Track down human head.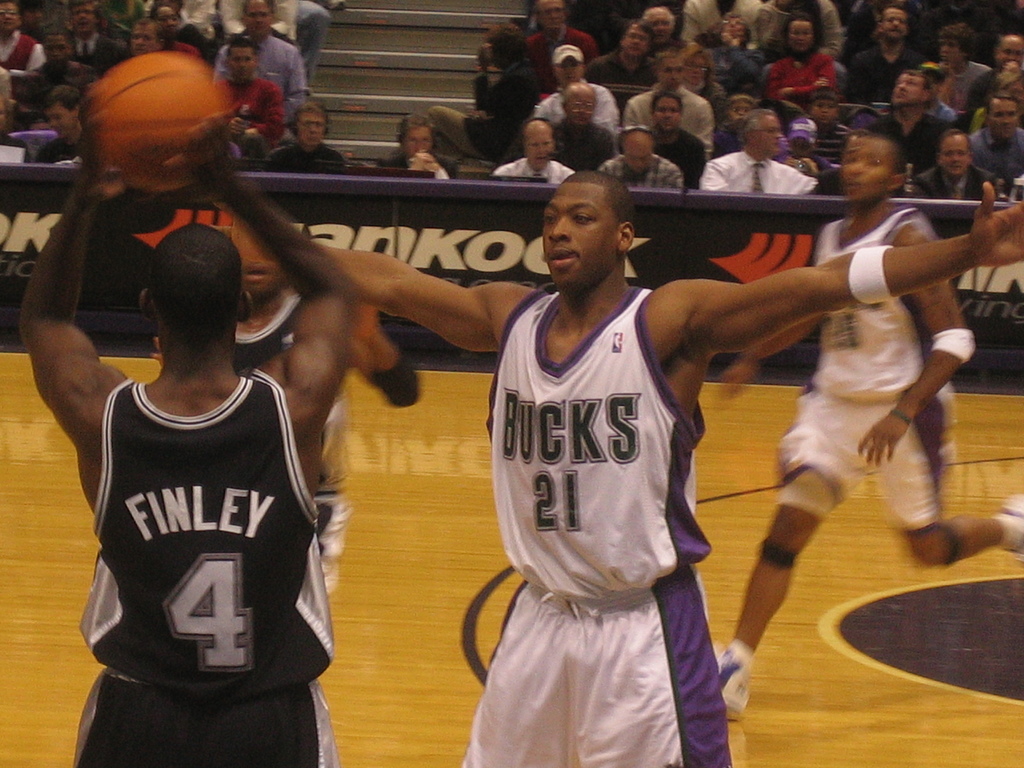
Tracked to box=[618, 125, 653, 179].
